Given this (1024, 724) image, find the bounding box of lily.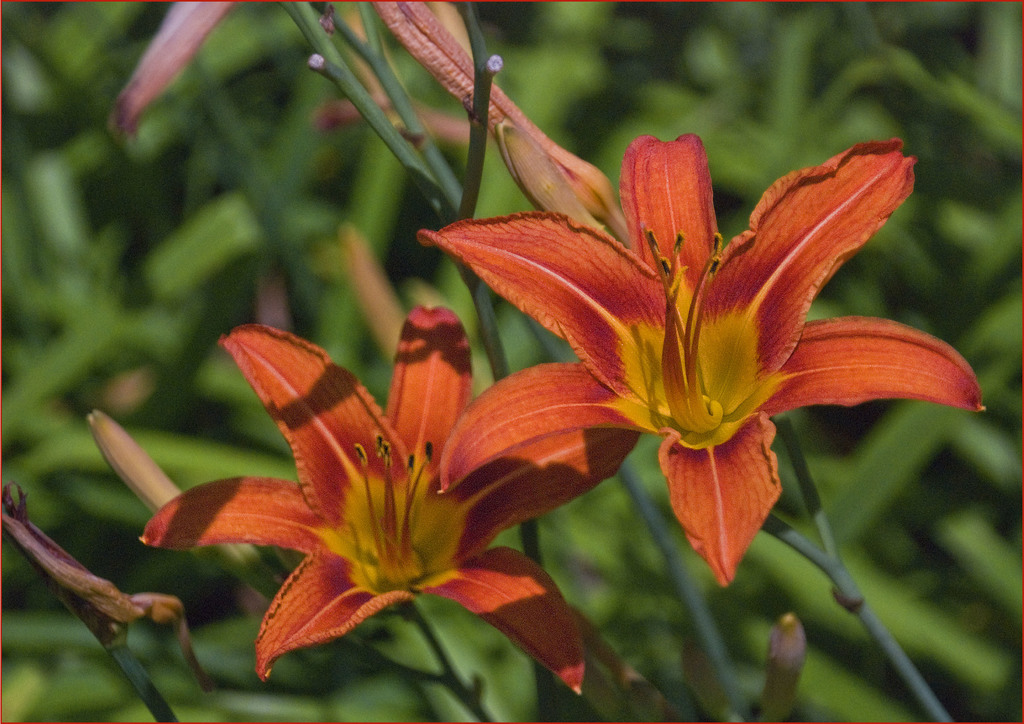
[415, 129, 988, 588].
